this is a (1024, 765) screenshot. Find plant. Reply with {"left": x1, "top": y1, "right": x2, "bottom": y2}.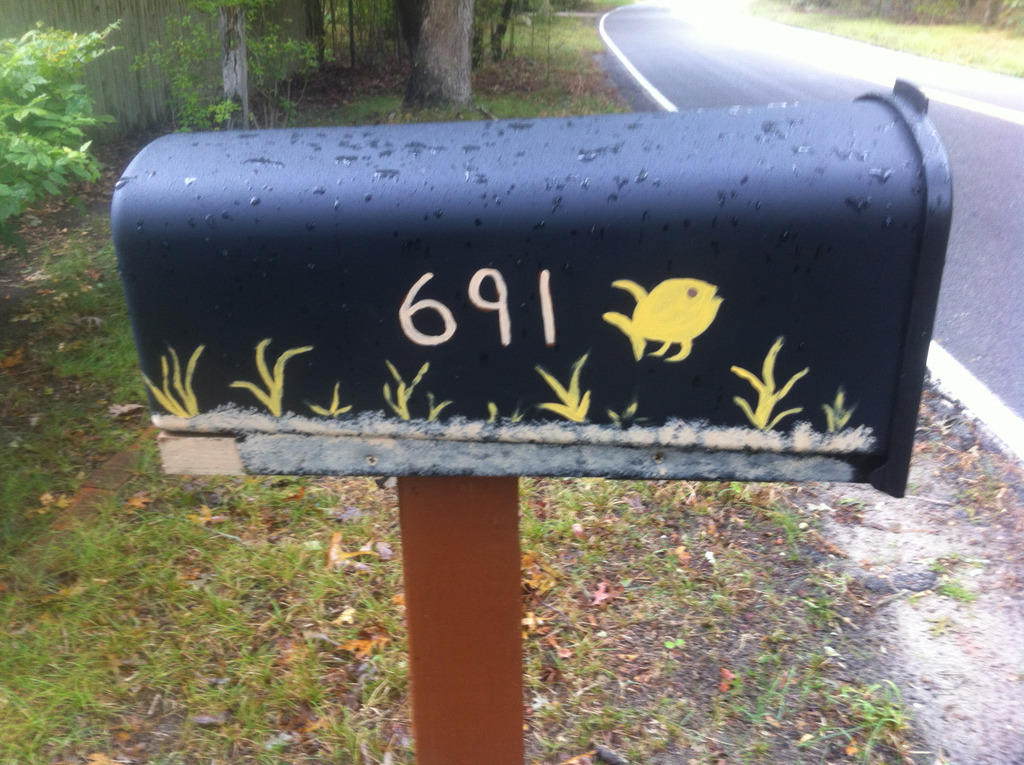
{"left": 301, "top": 381, "right": 351, "bottom": 415}.
